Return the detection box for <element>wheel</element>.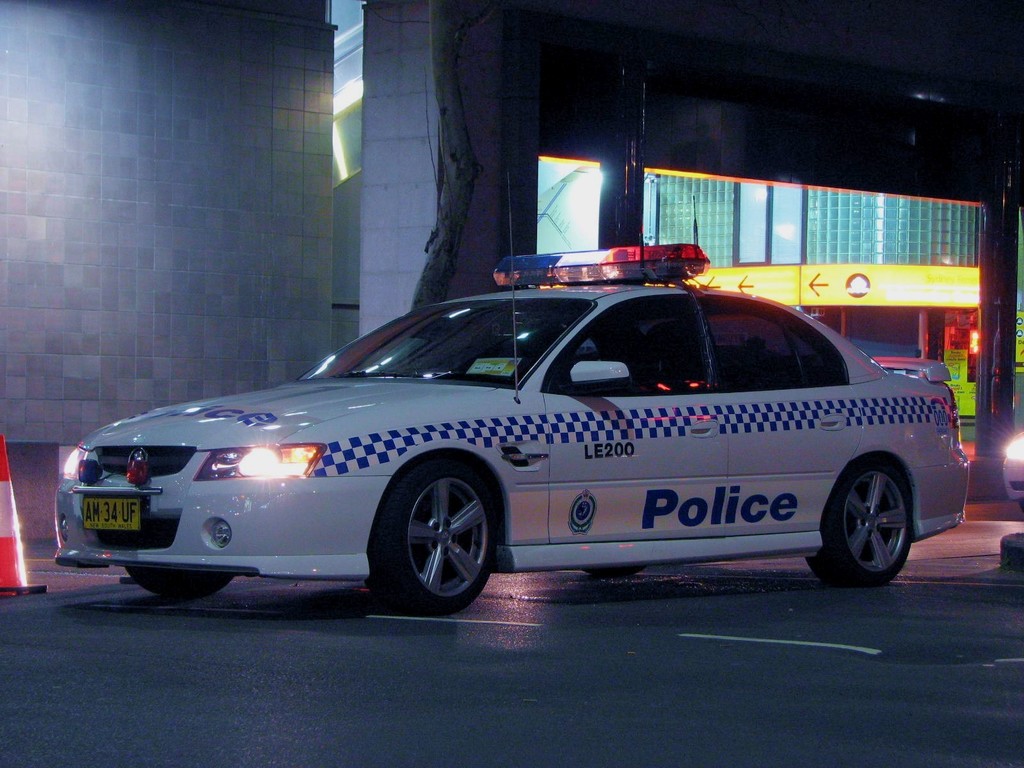
<region>126, 568, 234, 599</region>.
